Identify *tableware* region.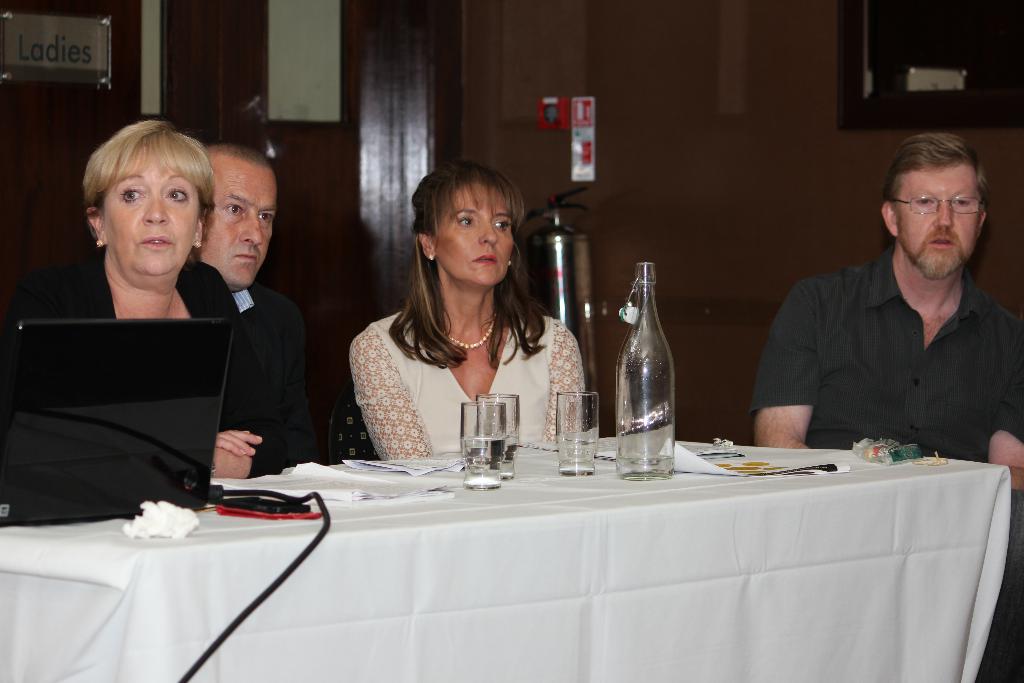
Region: bbox(557, 391, 603, 474).
